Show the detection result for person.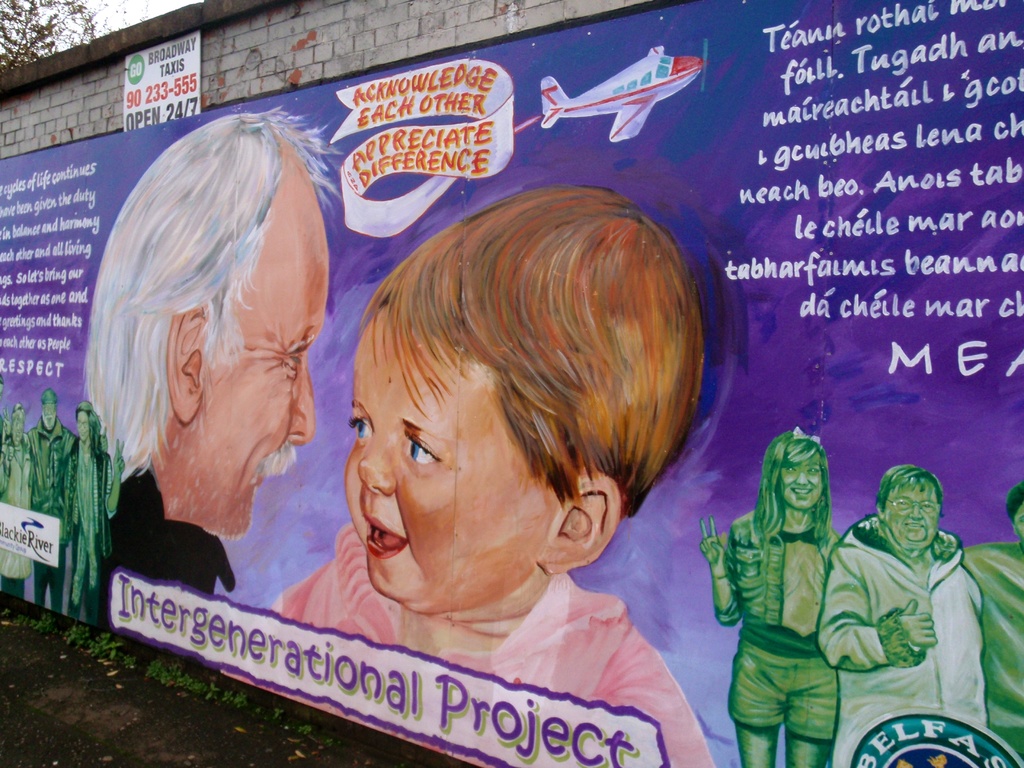
70:397:129:636.
